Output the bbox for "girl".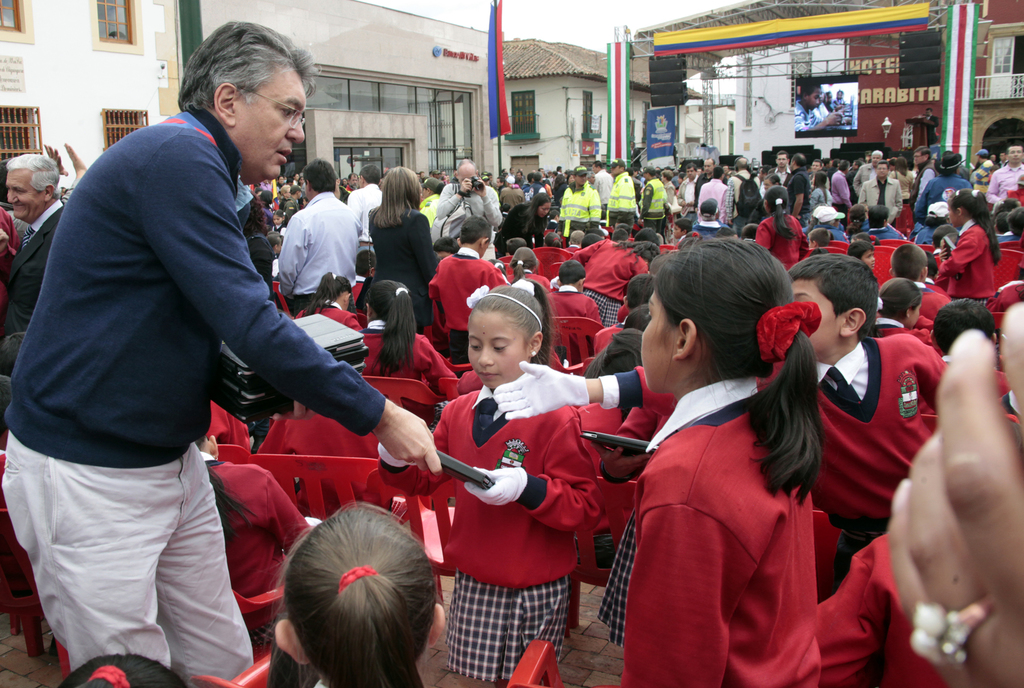
pyautogui.locateOnScreen(934, 189, 1005, 312).
